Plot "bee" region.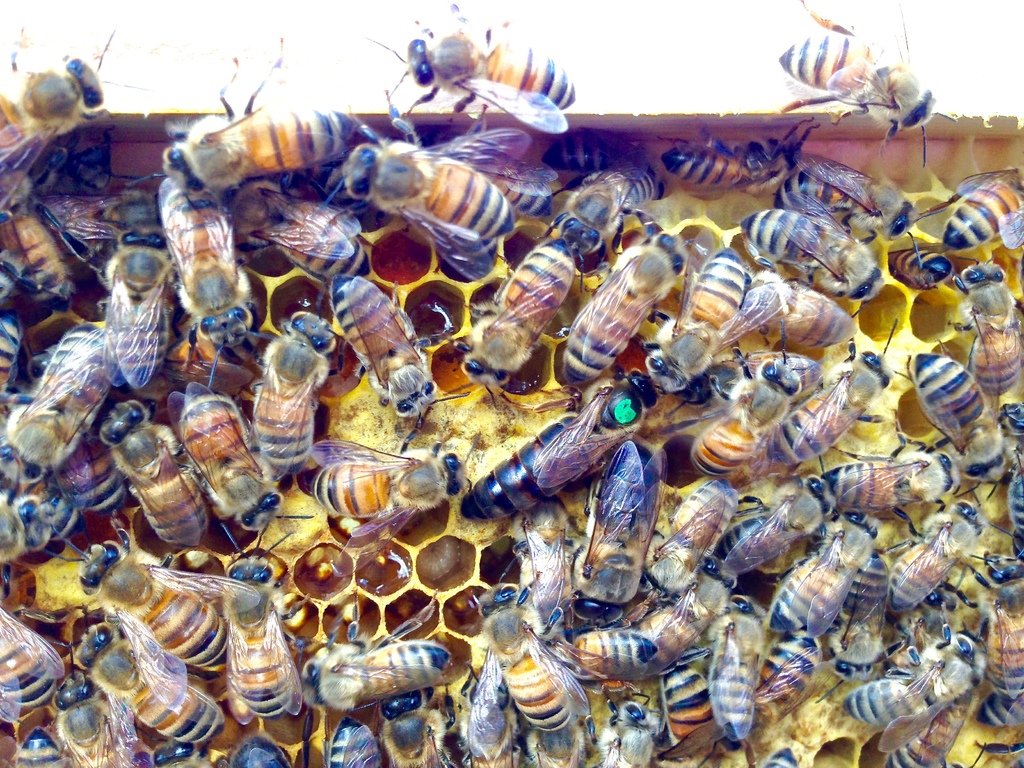
Plotted at x1=539, y1=173, x2=675, y2=266.
